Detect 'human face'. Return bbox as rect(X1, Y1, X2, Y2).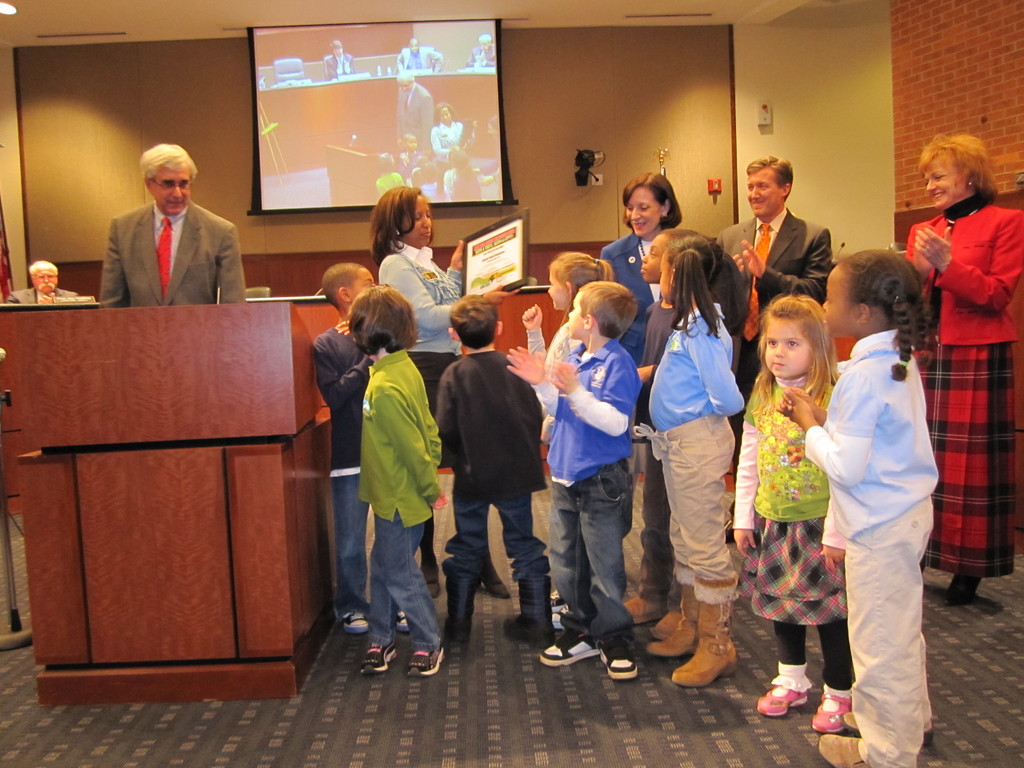
rect(480, 42, 488, 50).
